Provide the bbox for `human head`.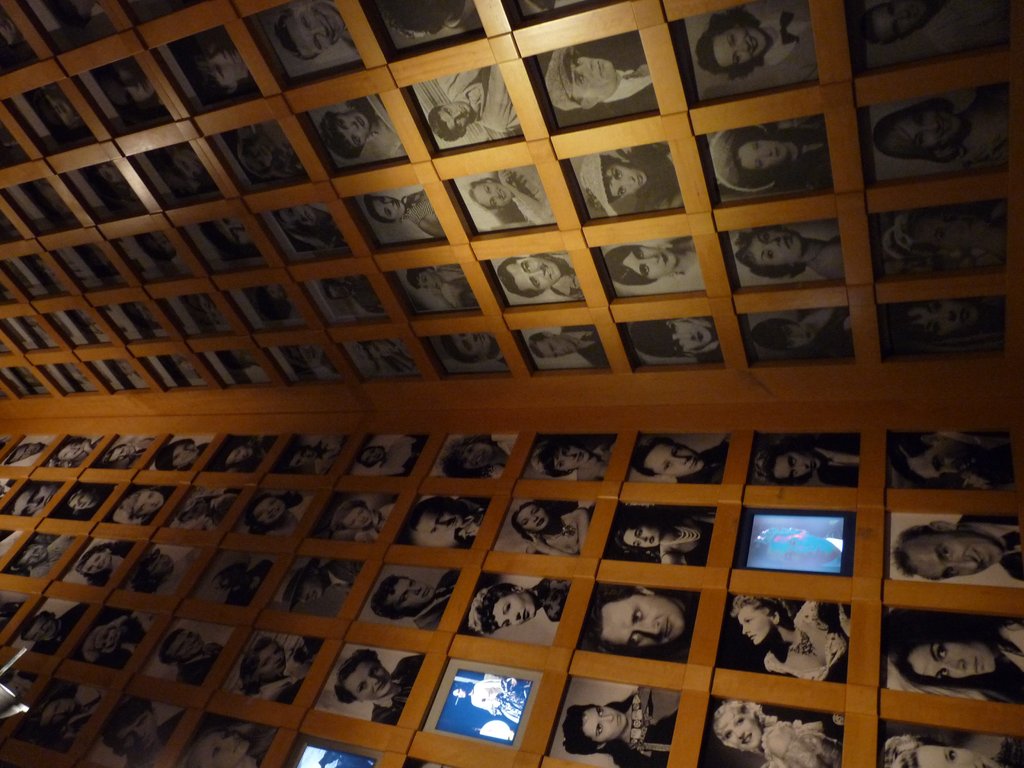
box=[602, 243, 678, 287].
